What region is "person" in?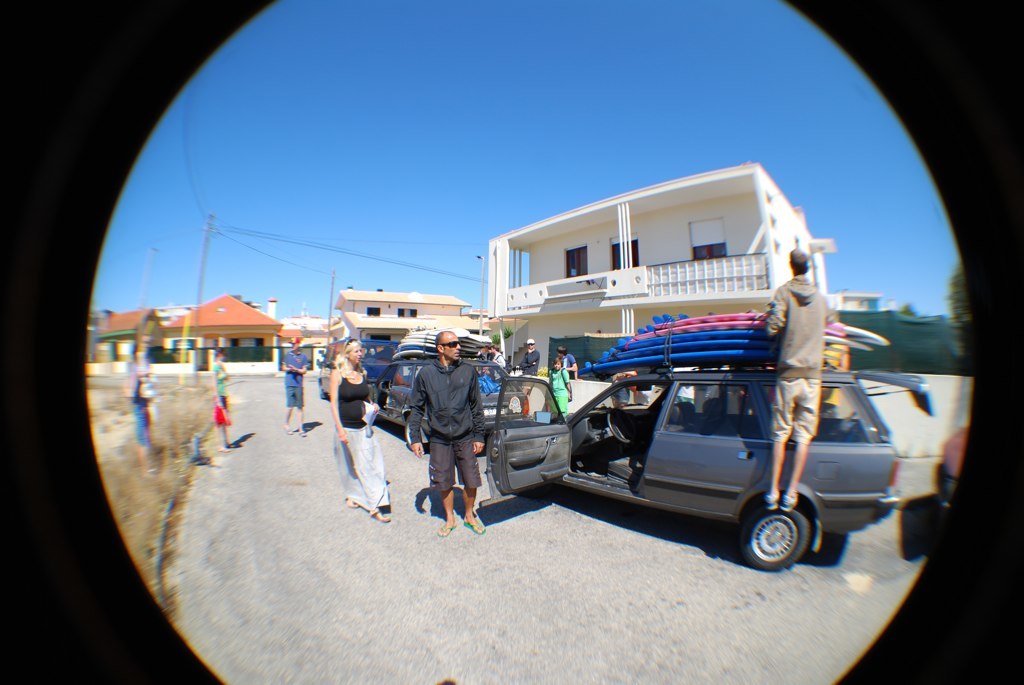
BBox(124, 337, 172, 485).
